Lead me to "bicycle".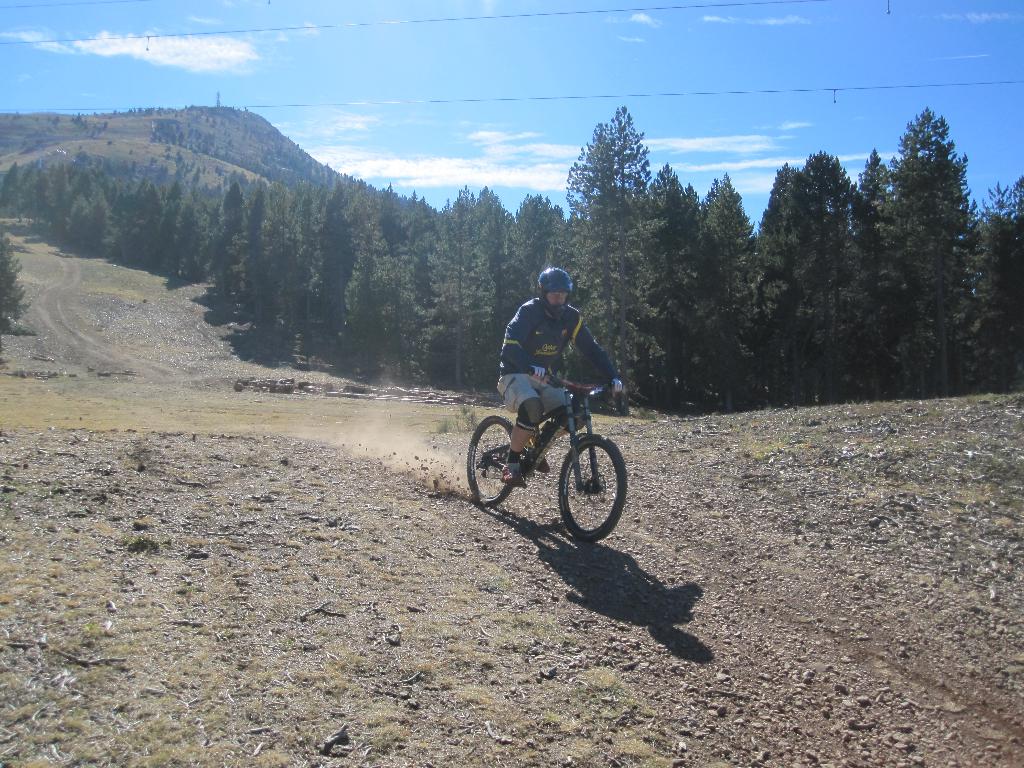
Lead to box=[453, 371, 635, 542].
